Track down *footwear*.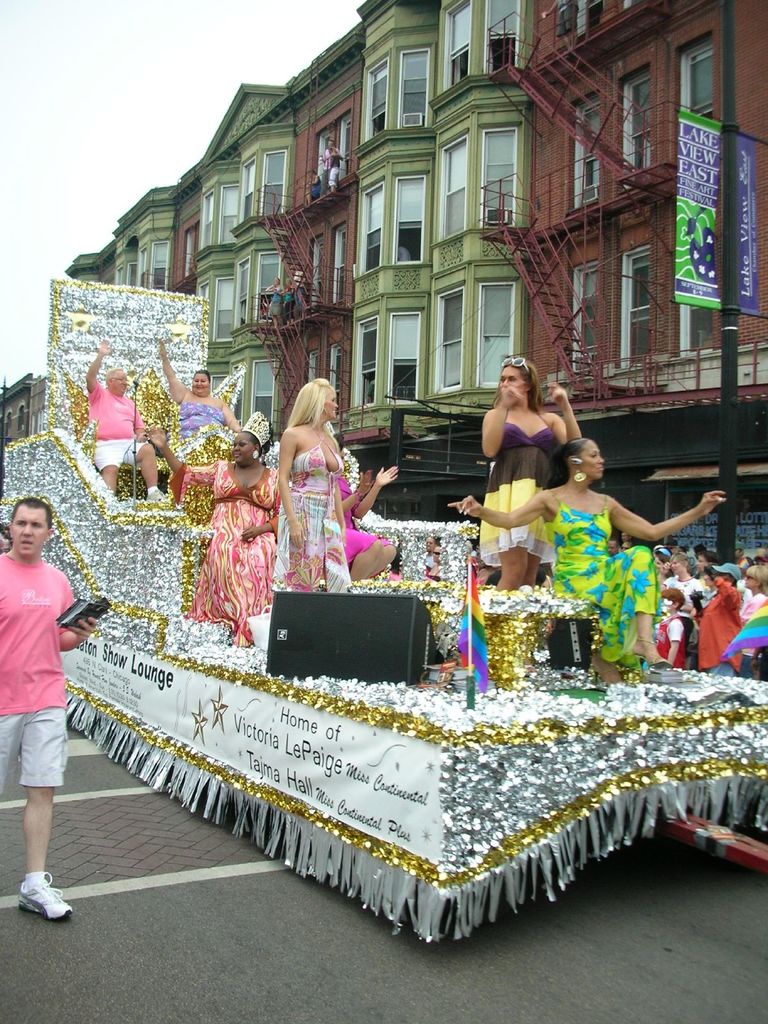
Tracked to bbox=(145, 488, 166, 504).
